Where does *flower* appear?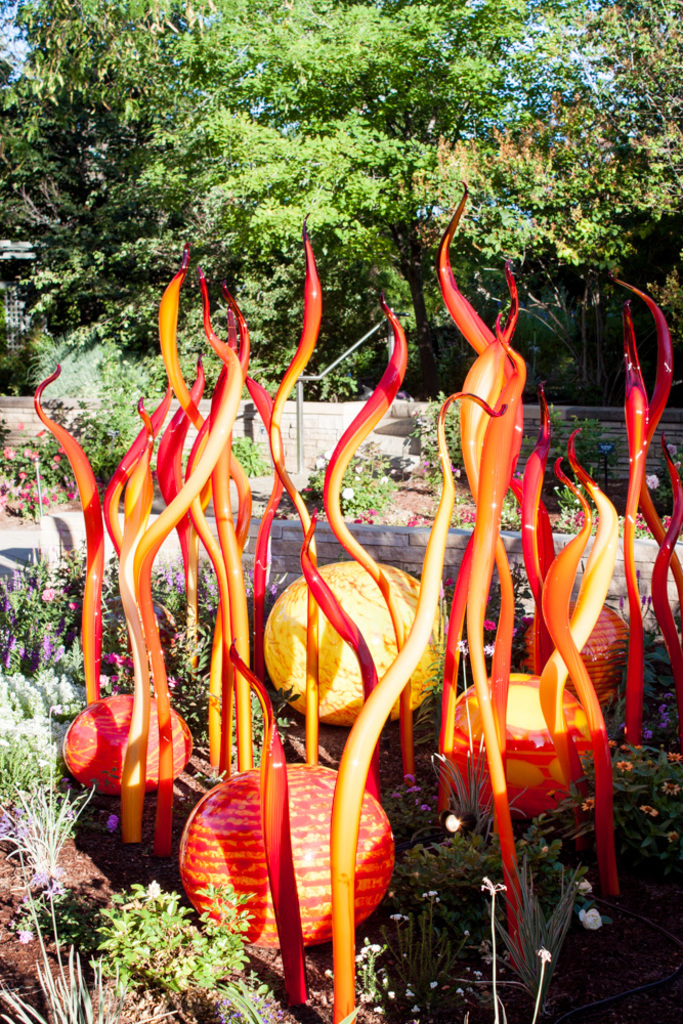
Appears at [x1=638, y1=802, x2=657, y2=821].
